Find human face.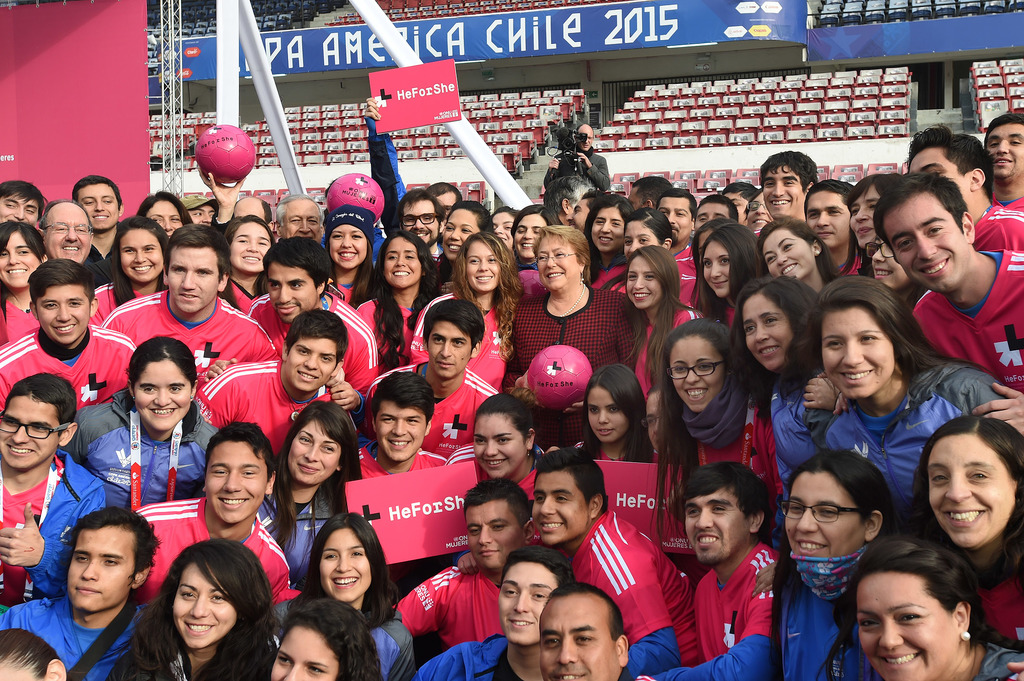
[x1=170, y1=564, x2=236, y2=652].
